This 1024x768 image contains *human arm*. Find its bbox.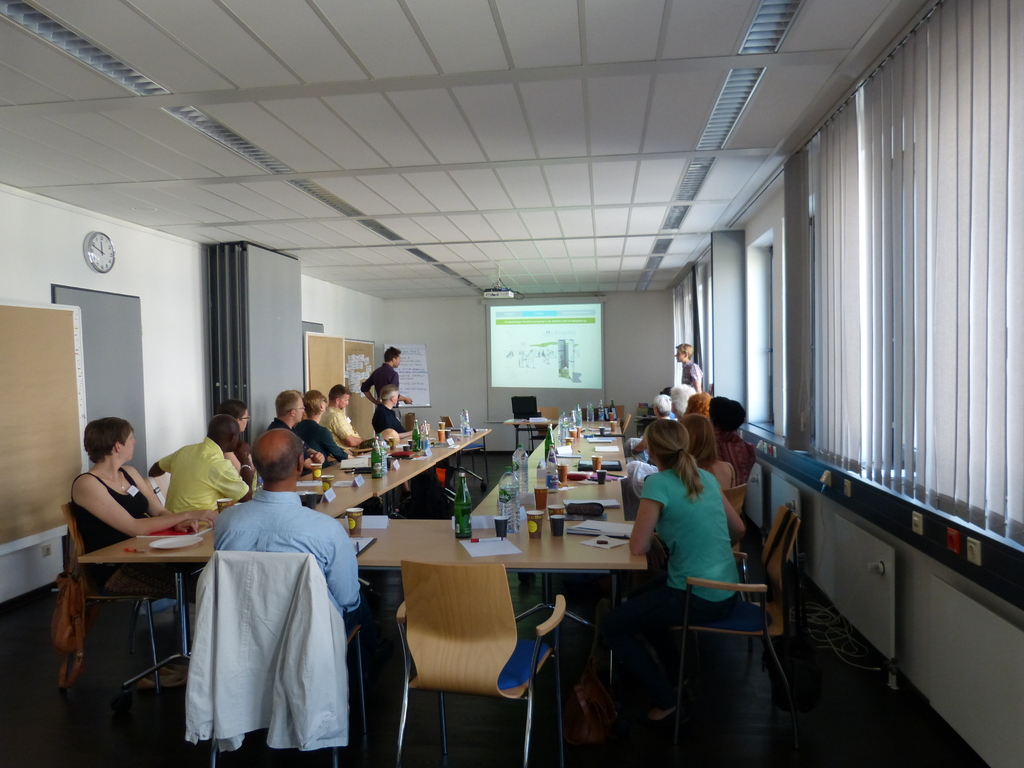
(x1=625, y1=423, x2=650, y2=456).
